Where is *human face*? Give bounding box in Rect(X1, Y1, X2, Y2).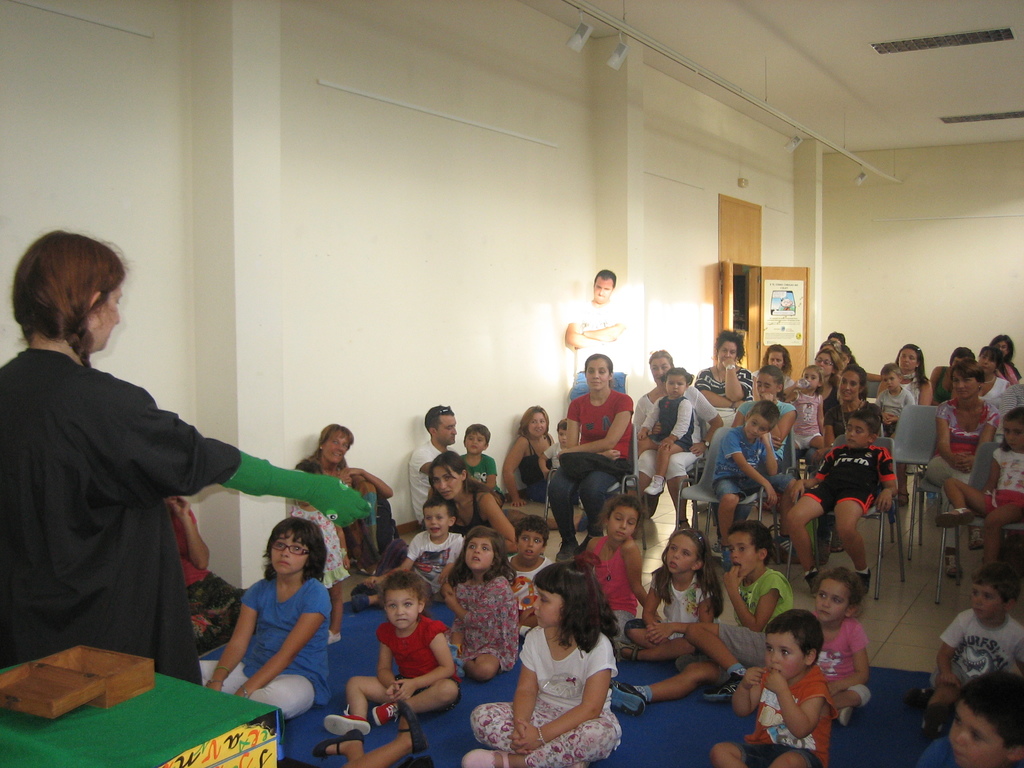
Rect(952, 378, 973, 403).
